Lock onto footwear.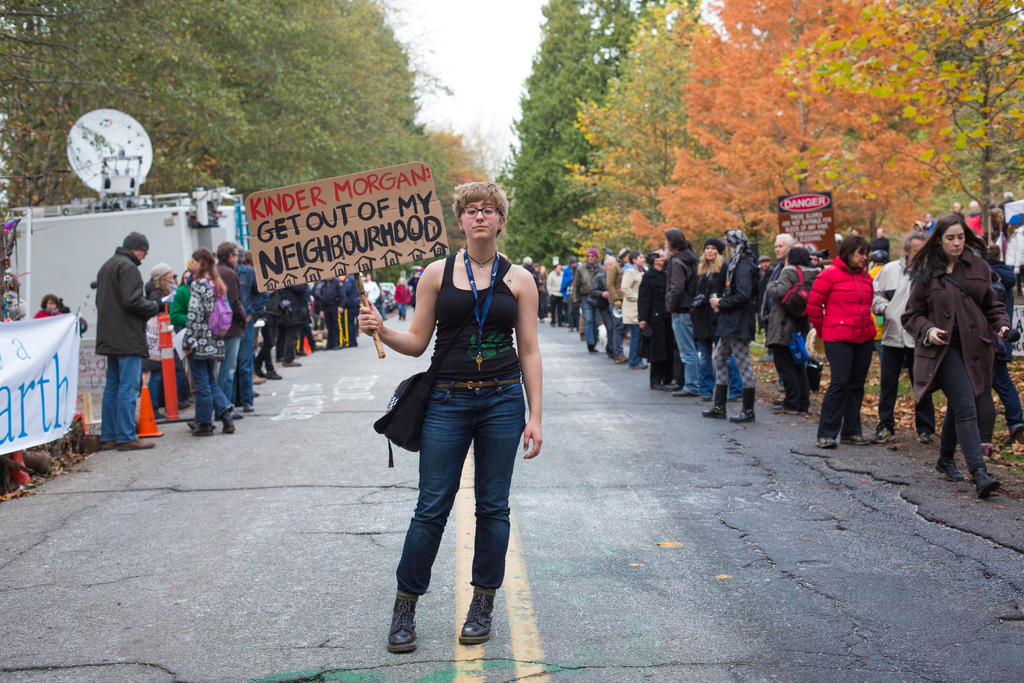
Locked: (609,353,628,366).
